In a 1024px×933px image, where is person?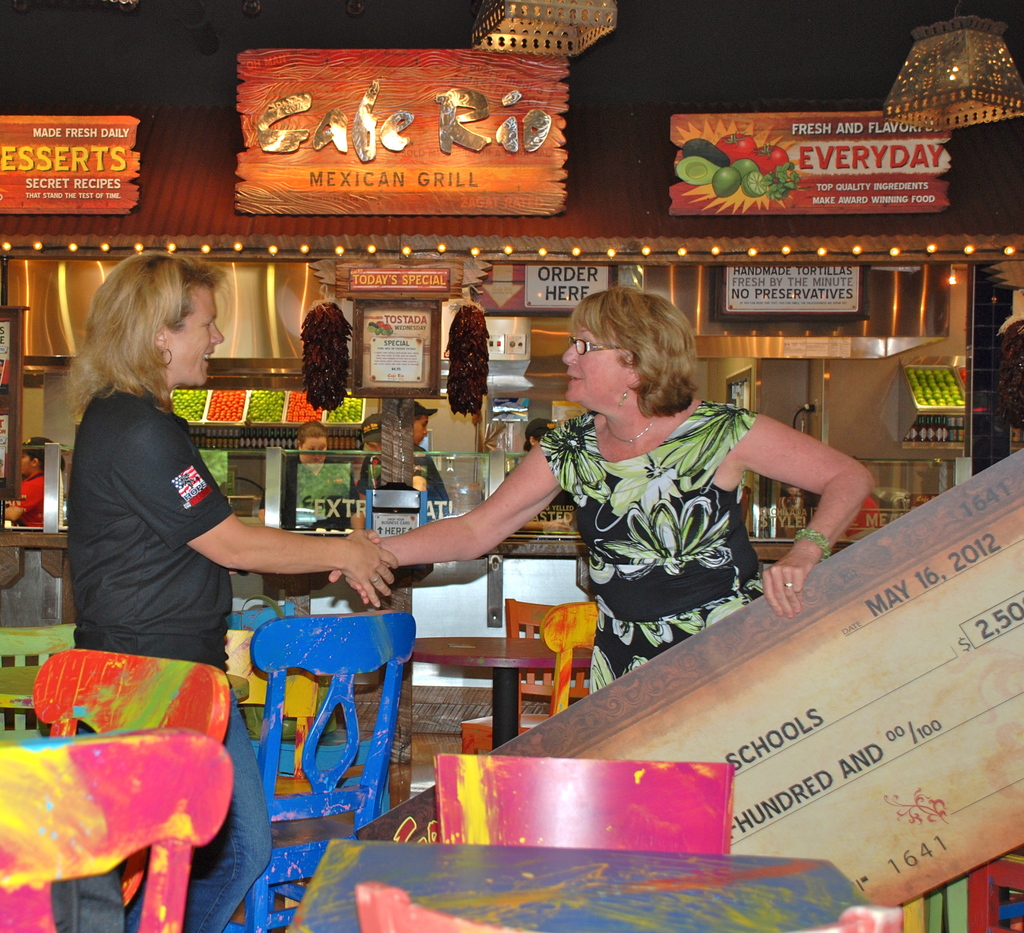
<bbox>257, 420, 357, 527</bbox>.
